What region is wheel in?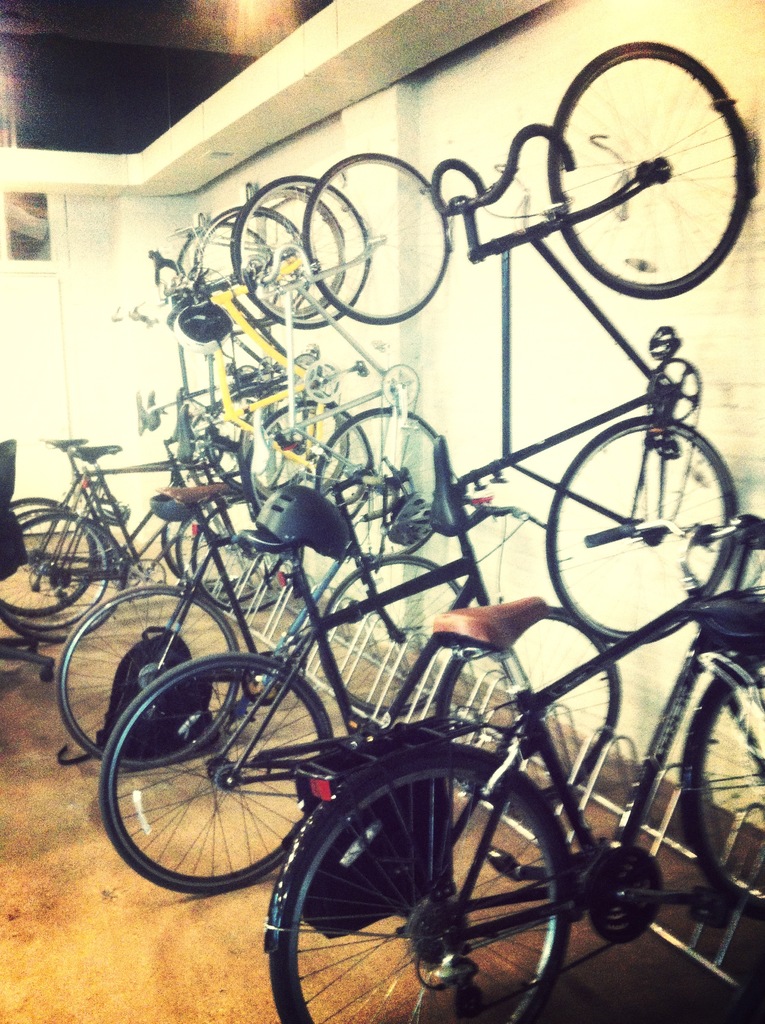
rect(161, 509, 170, 581).
